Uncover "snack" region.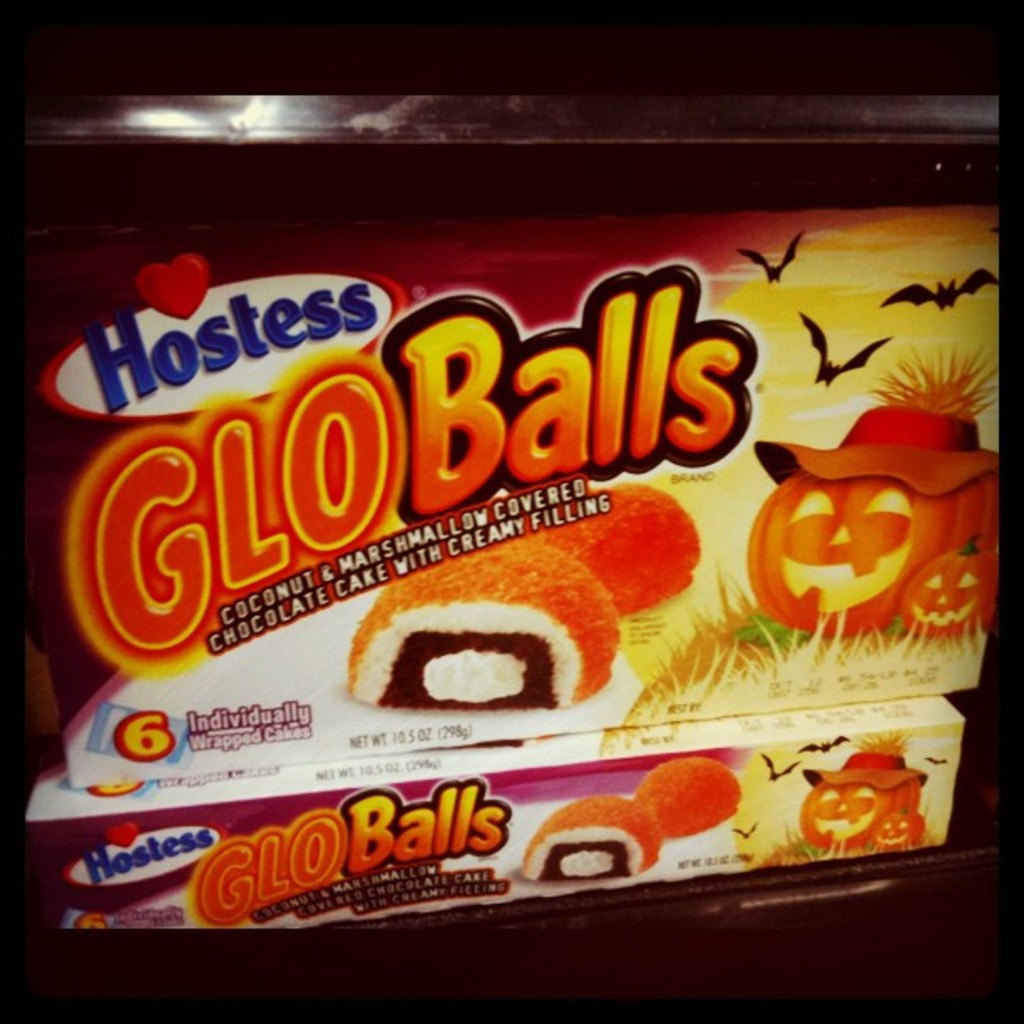
Uncovered: rect(517, 790, 663, 882).
